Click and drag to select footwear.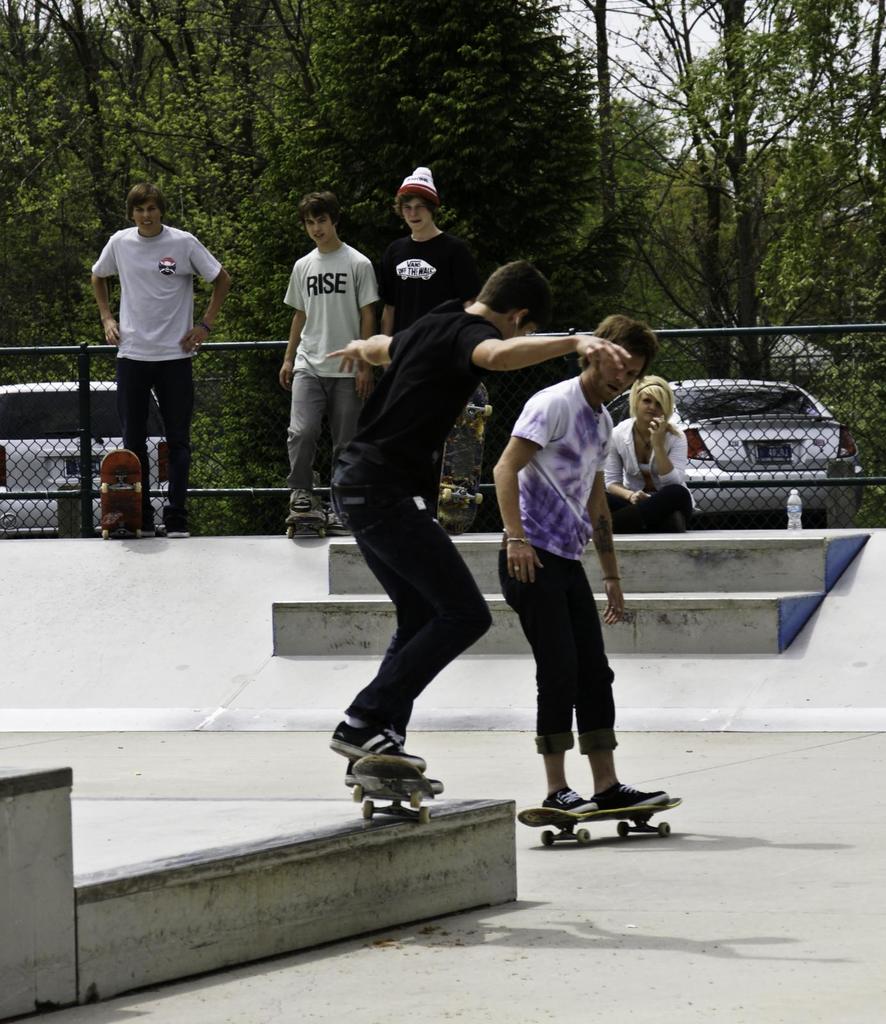
Selection: 329:714:420:765.
